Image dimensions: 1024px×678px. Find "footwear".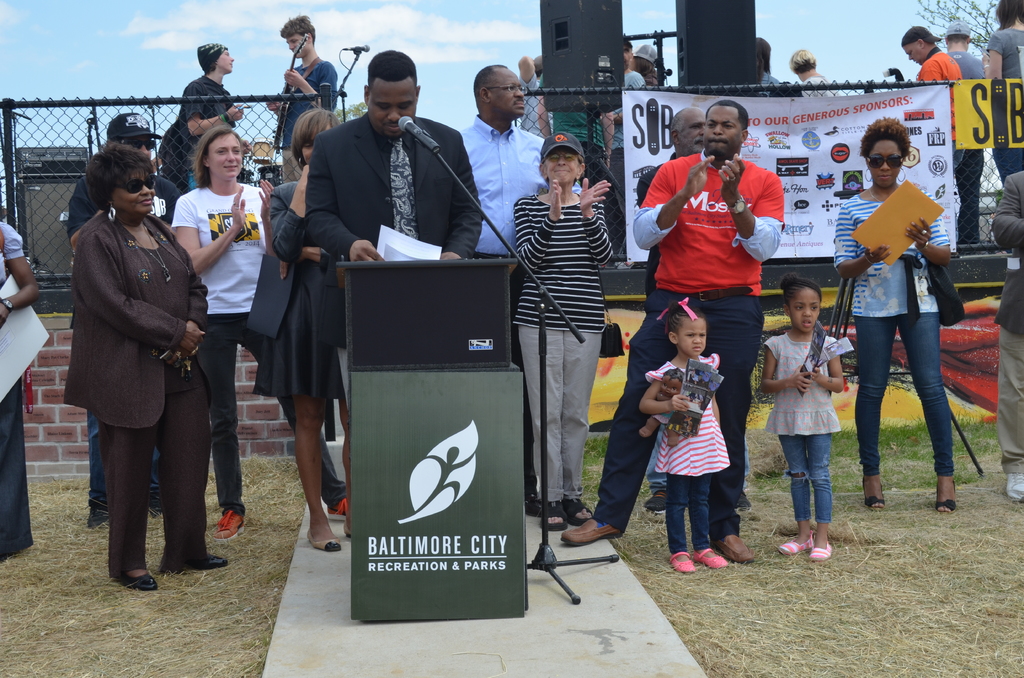
[812, 542, 826, 563].
